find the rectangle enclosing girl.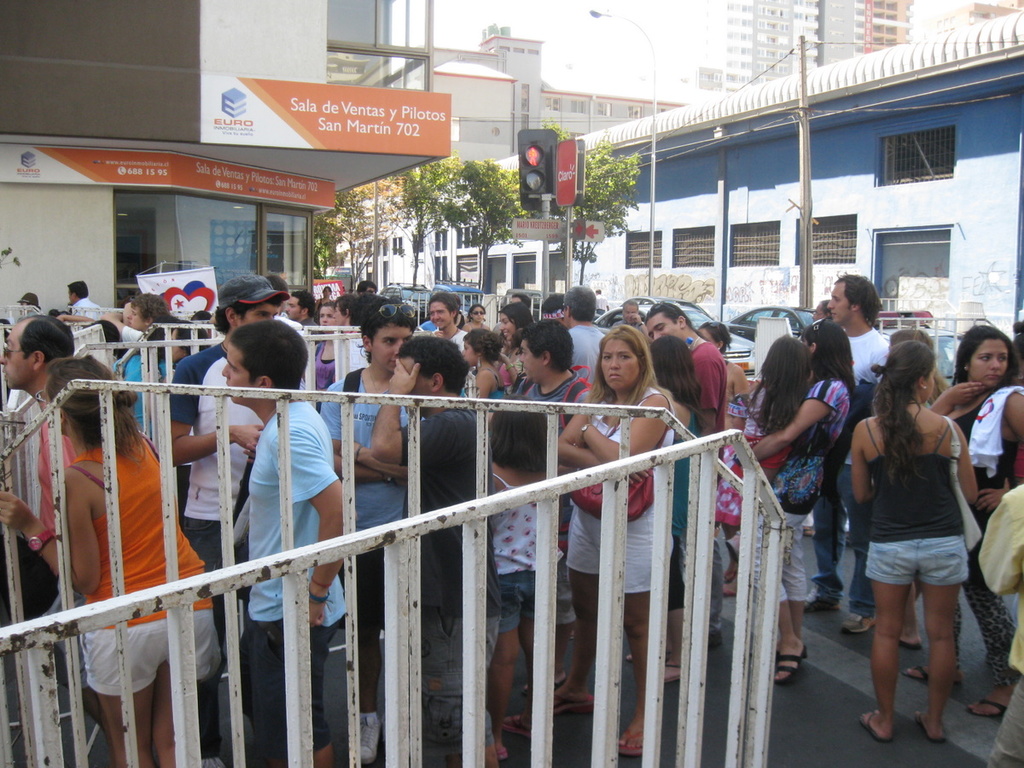
locate(948, 323, 1020, 724).
